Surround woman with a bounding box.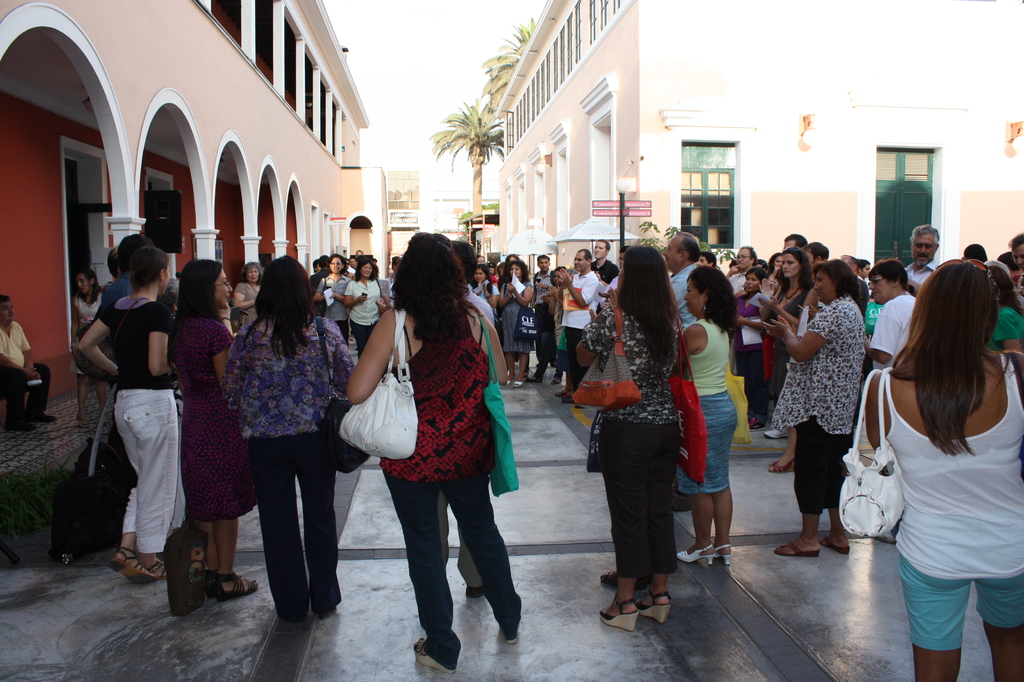
bbox=(341, 259, 385, 359).
